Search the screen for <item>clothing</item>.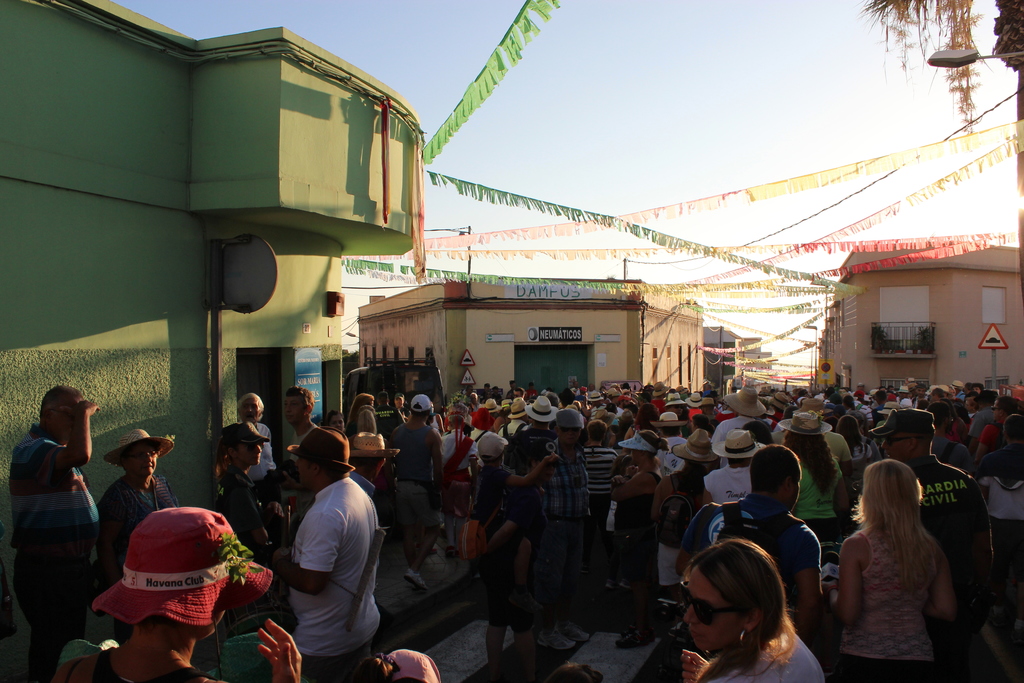
Found at pyautogui.locateOnScreen(903, 454, 994, 561).
